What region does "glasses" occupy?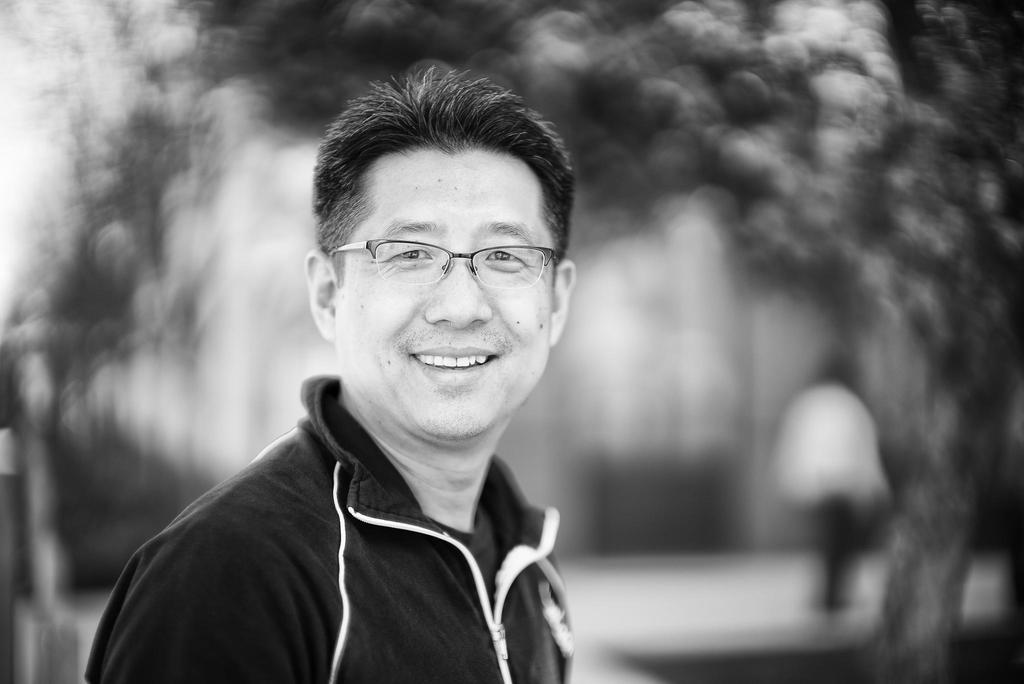
{"x1": 331, "y1": 233, "x2": 566, "y2": 295}.
